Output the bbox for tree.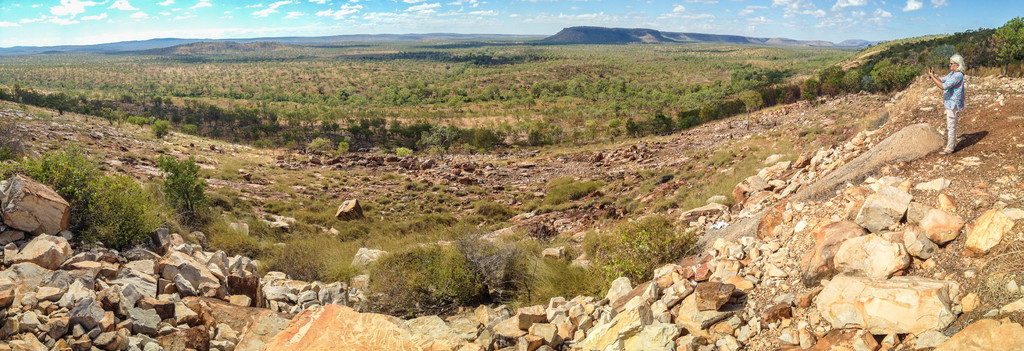
region(738, 84, 767, 124).
